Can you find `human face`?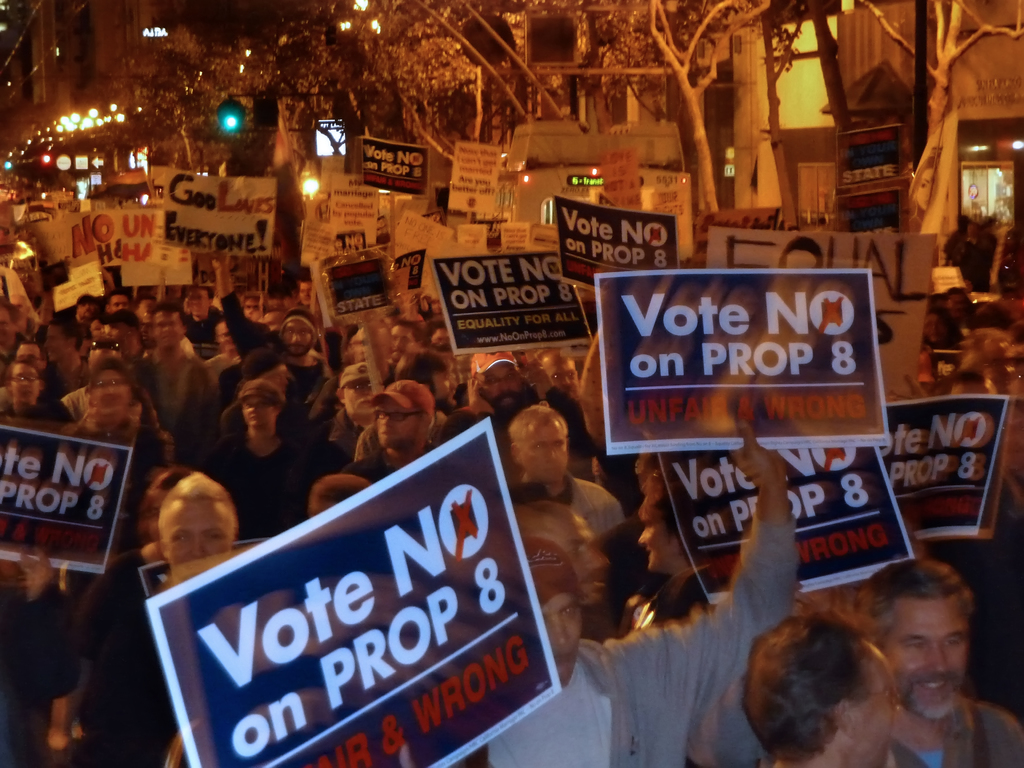
Yes, bounding box: rect(543, 590, 584, 688).
